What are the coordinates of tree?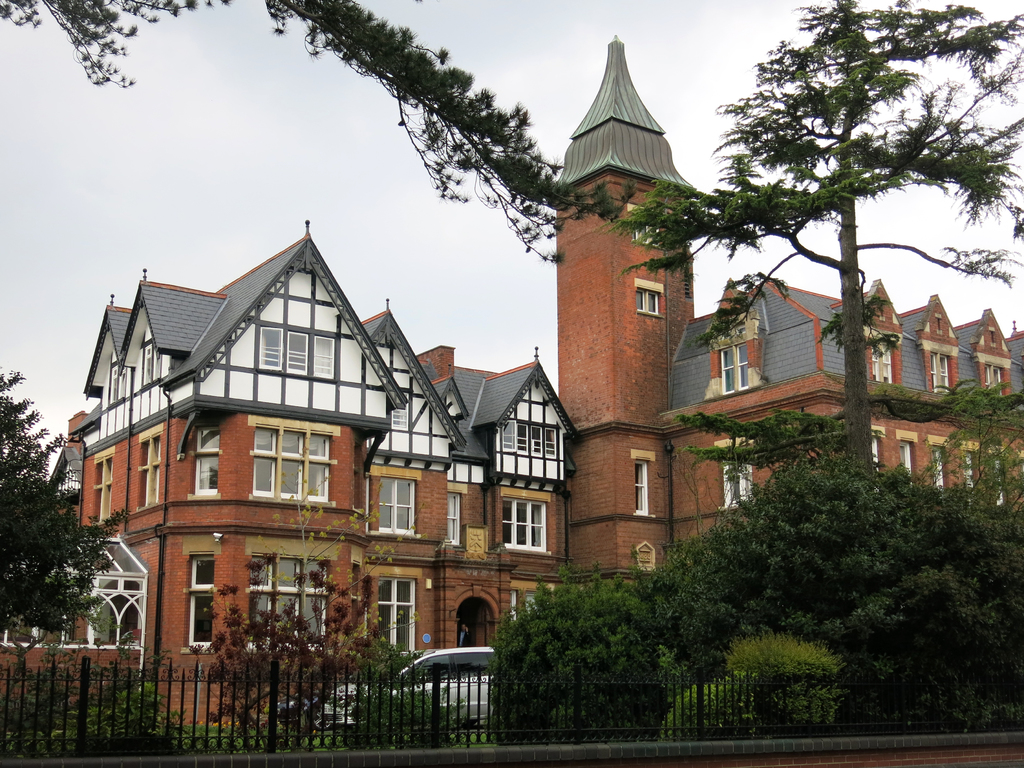
<box>192,547,371,750</box>.
